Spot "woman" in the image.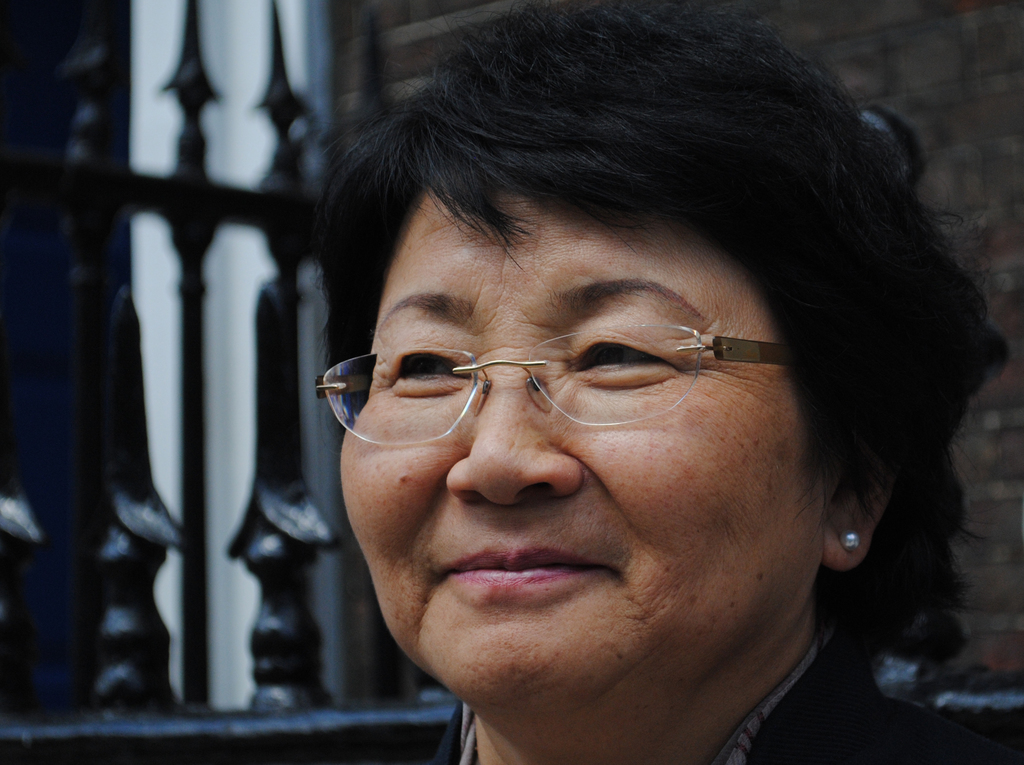
"woman" found at select_region(288, 4, 1016, 763).
